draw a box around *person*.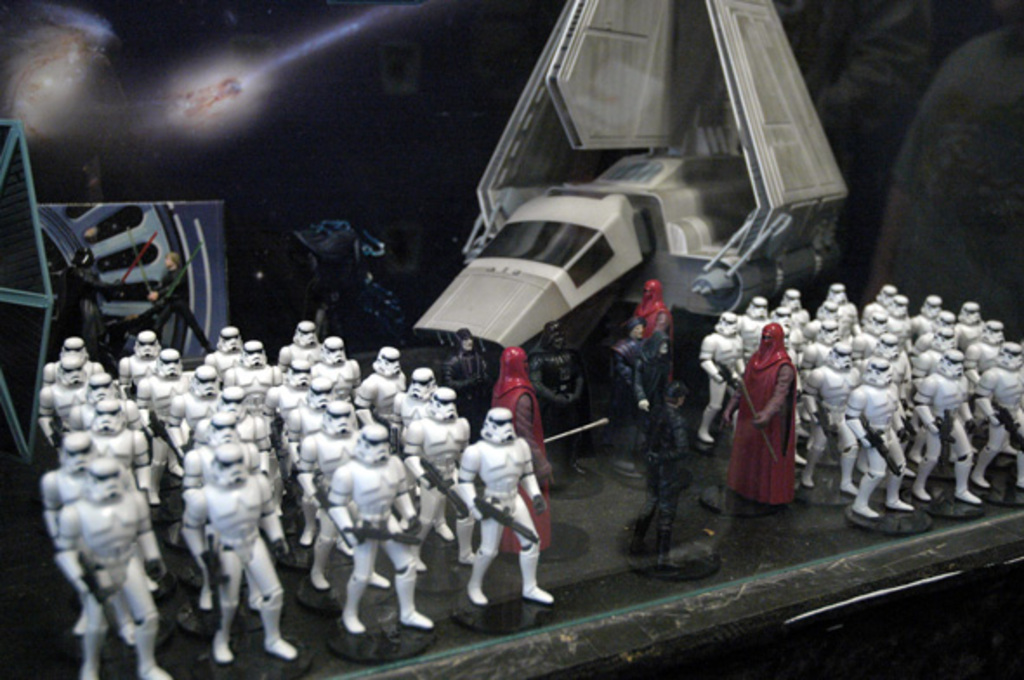
x1=528 y1=319 x2=588 y2=489.
